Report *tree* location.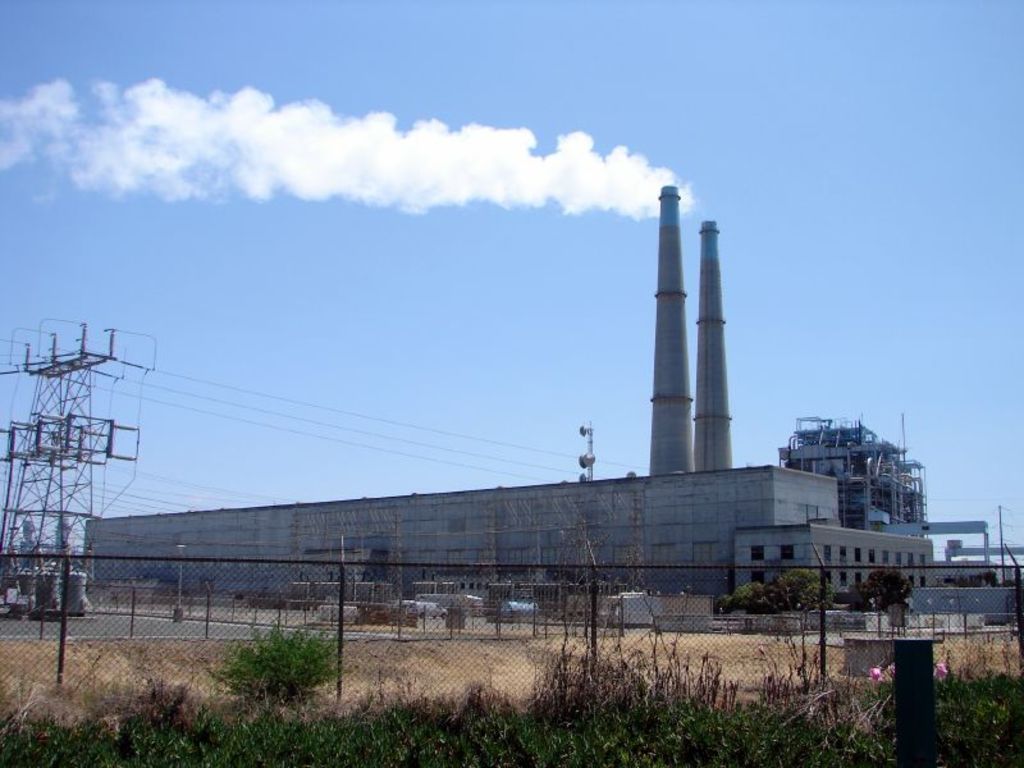
Report: select_region(705, 573, 780, 618).
